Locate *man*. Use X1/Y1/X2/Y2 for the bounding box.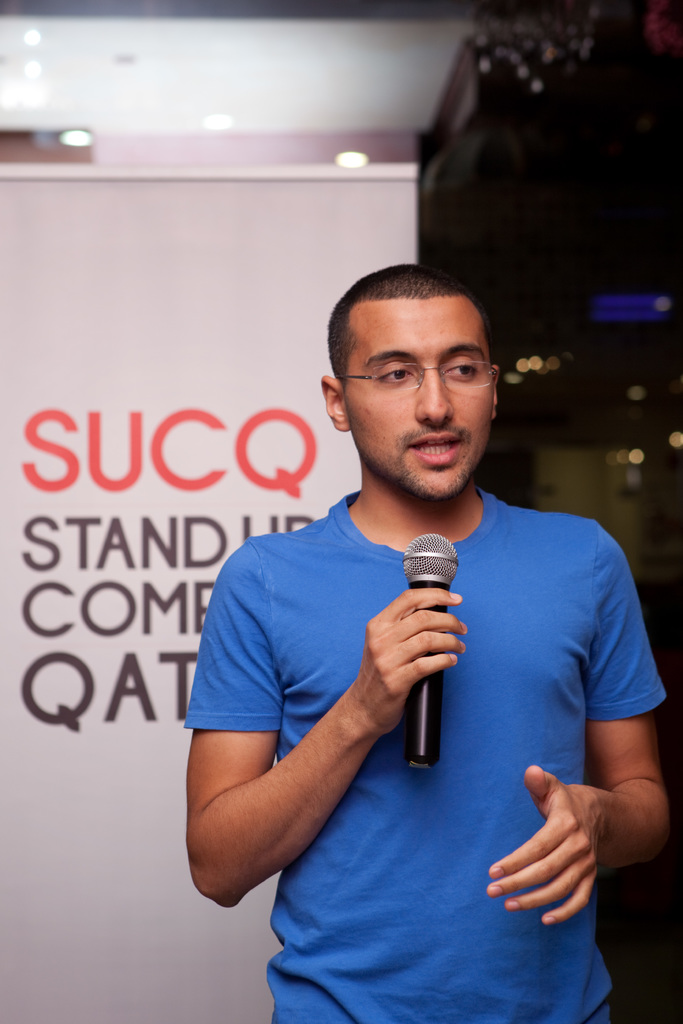
168/229/658/980.
